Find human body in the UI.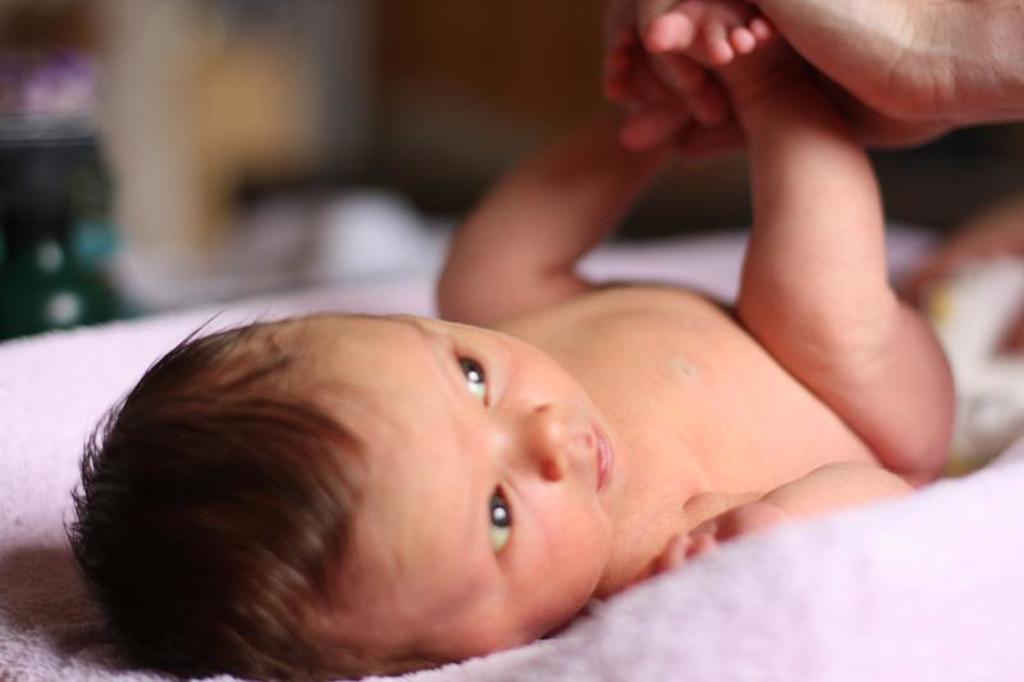
UI element at box=[607, 0, 1023, 157].
